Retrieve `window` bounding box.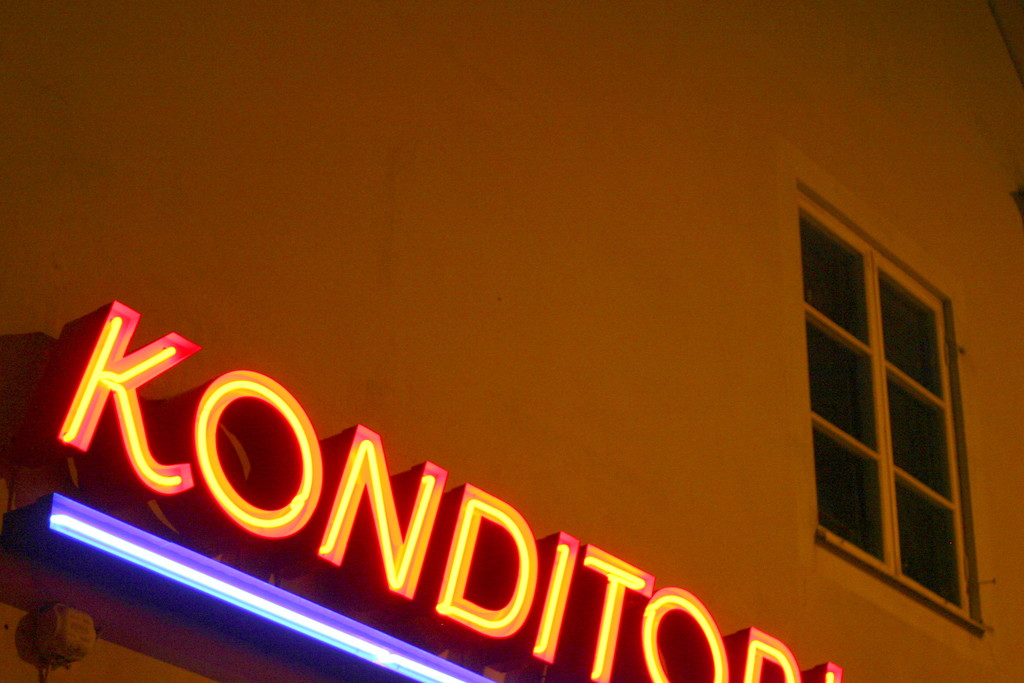
Bounding box: 818,186,990,621.
